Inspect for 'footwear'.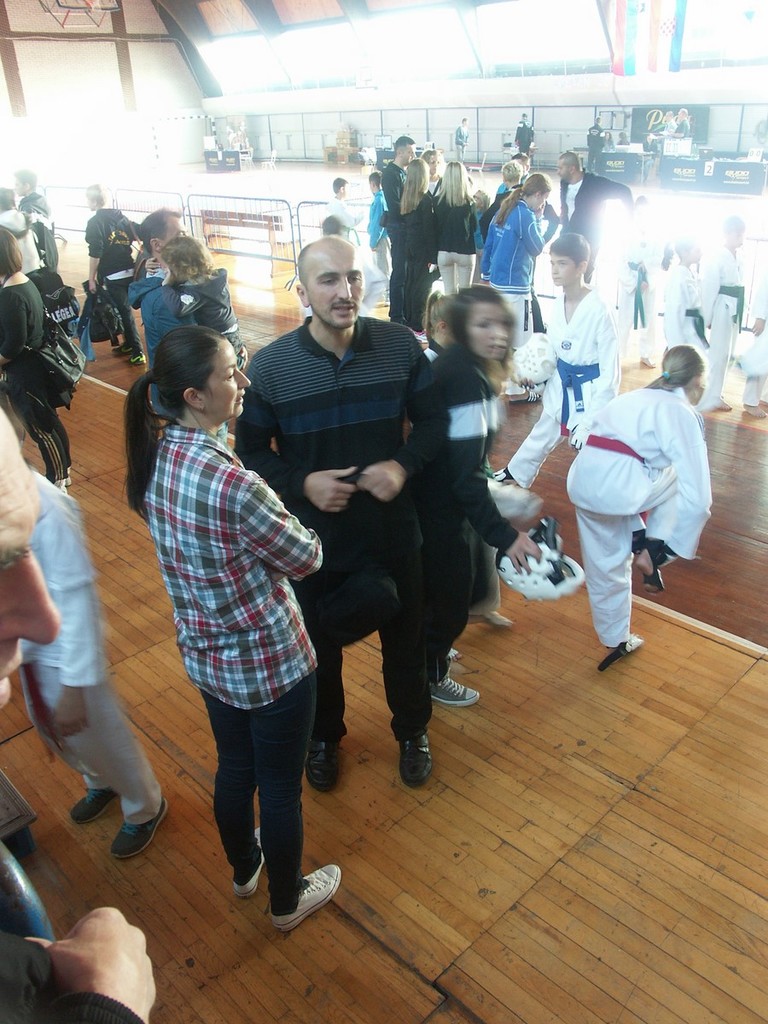
Inspection: 73 783 115 825.
